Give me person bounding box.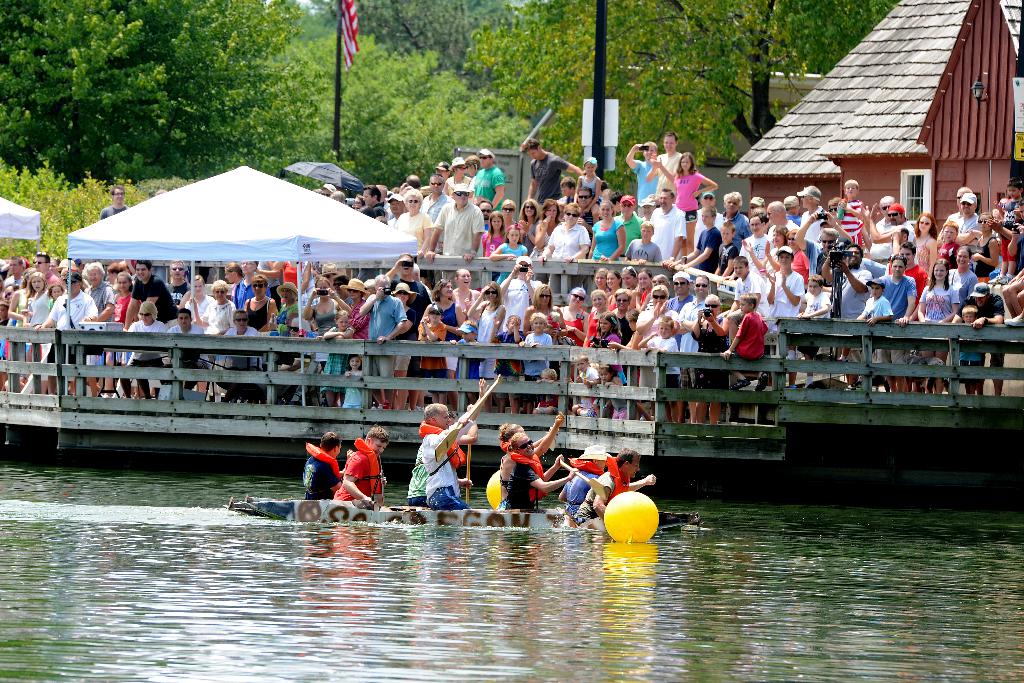
rect(468, 149, 502, 220).
